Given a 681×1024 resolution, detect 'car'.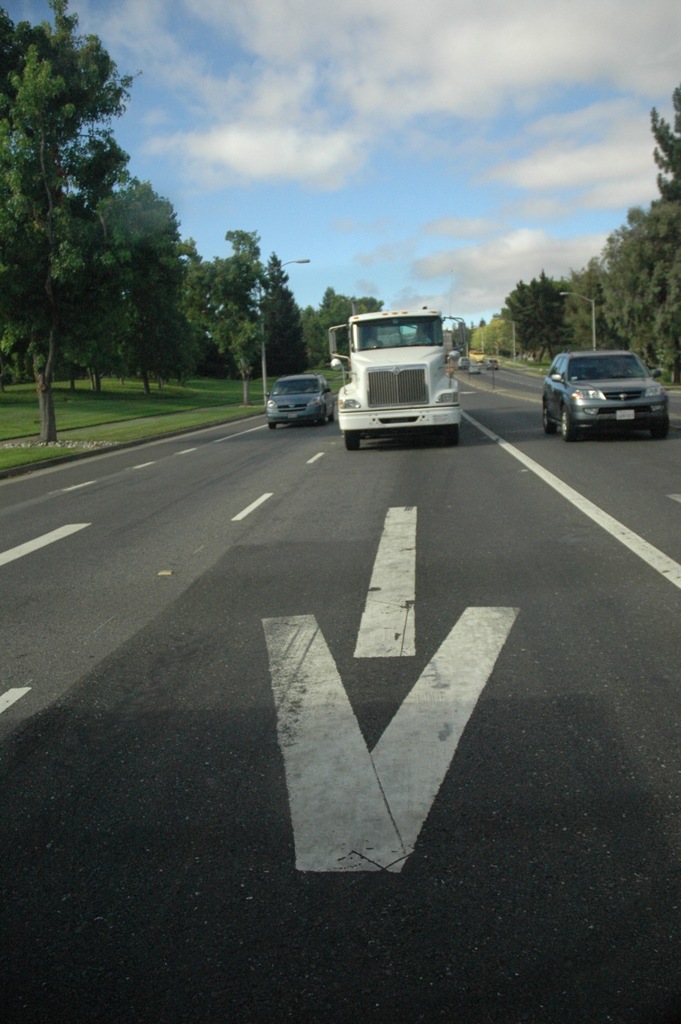
[542, 352, 672, 442].
